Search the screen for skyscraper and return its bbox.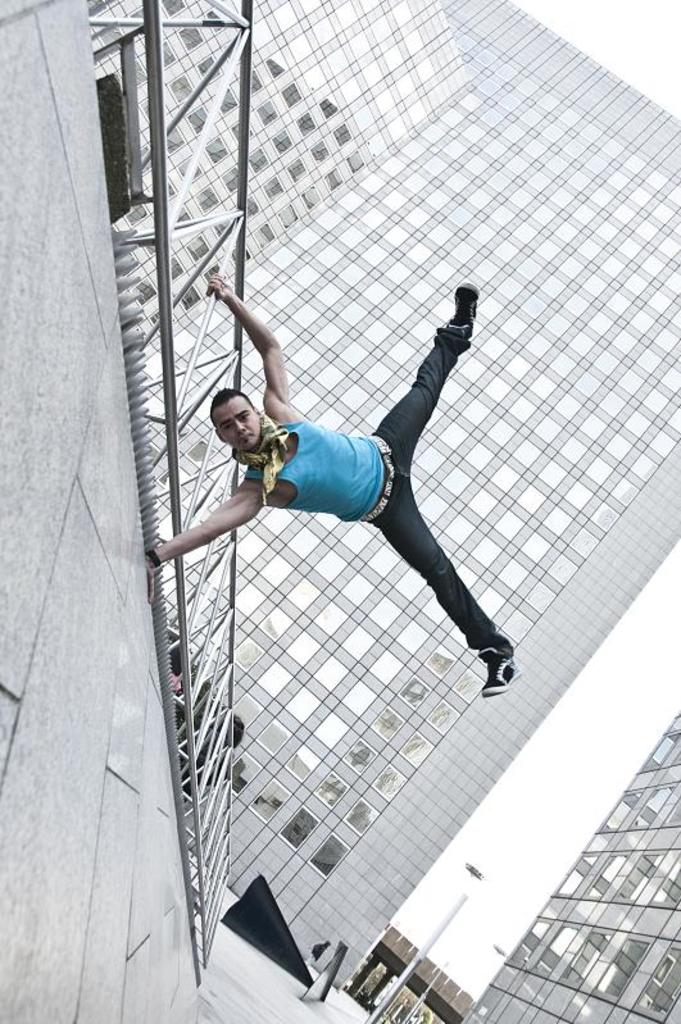
Found: [x1=62, y1=0, x2=477, y2=363].
